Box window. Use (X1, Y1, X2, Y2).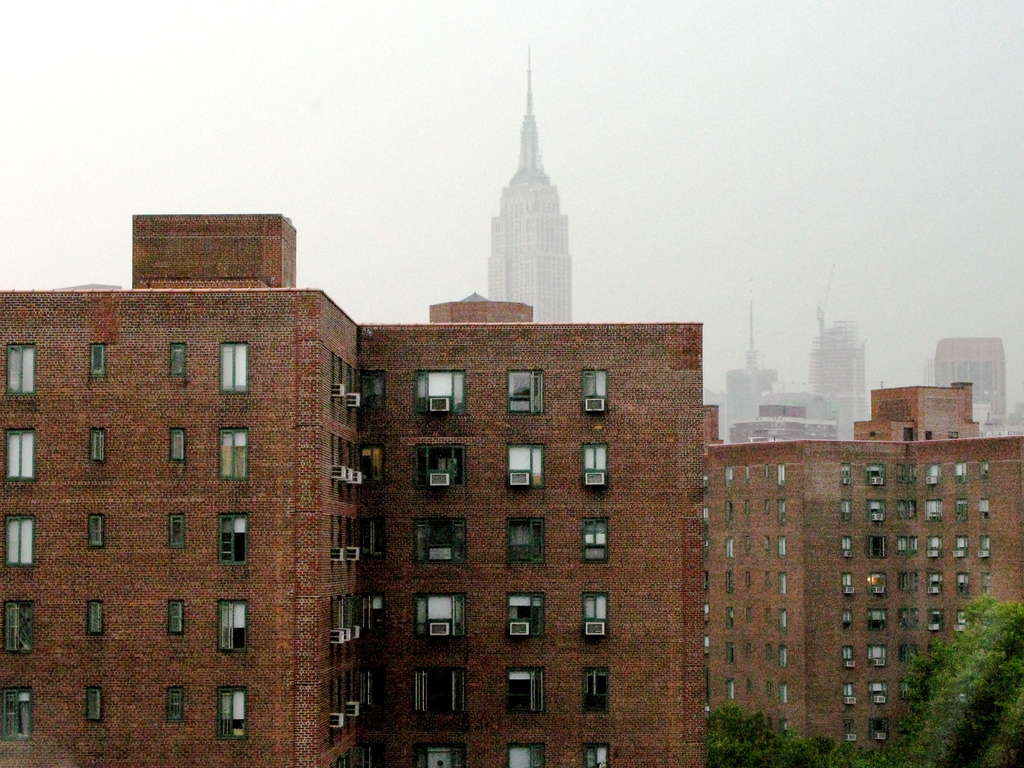
(84, 687, 103, 723).
